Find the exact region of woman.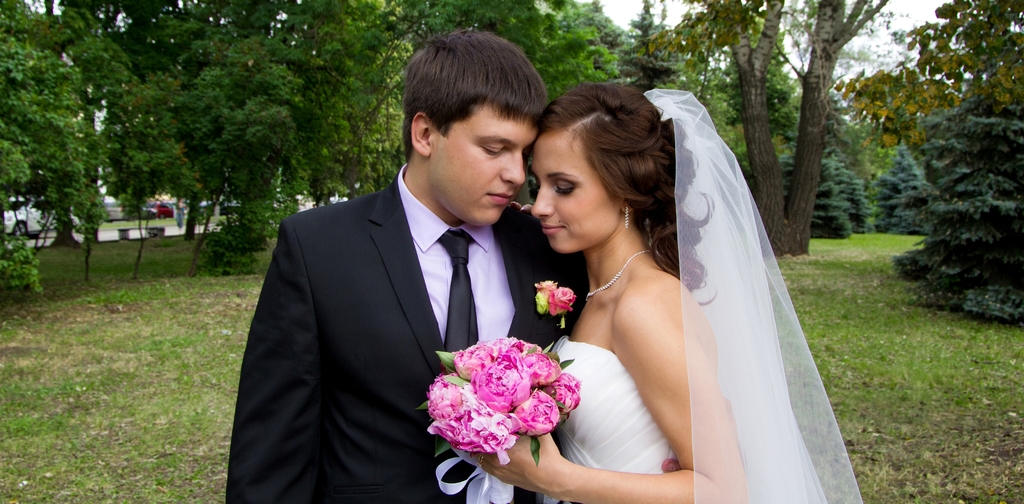
Exact region: <box>415,99,877,503</box>.
